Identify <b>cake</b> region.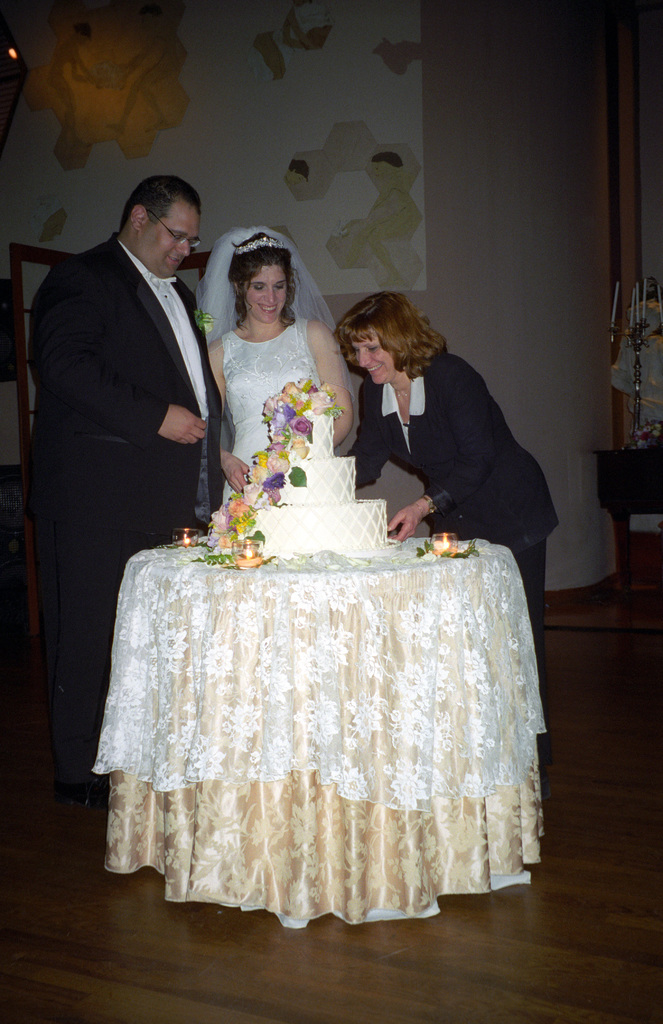
Region: x1=252, y1=404, x2=389, y2=555.
